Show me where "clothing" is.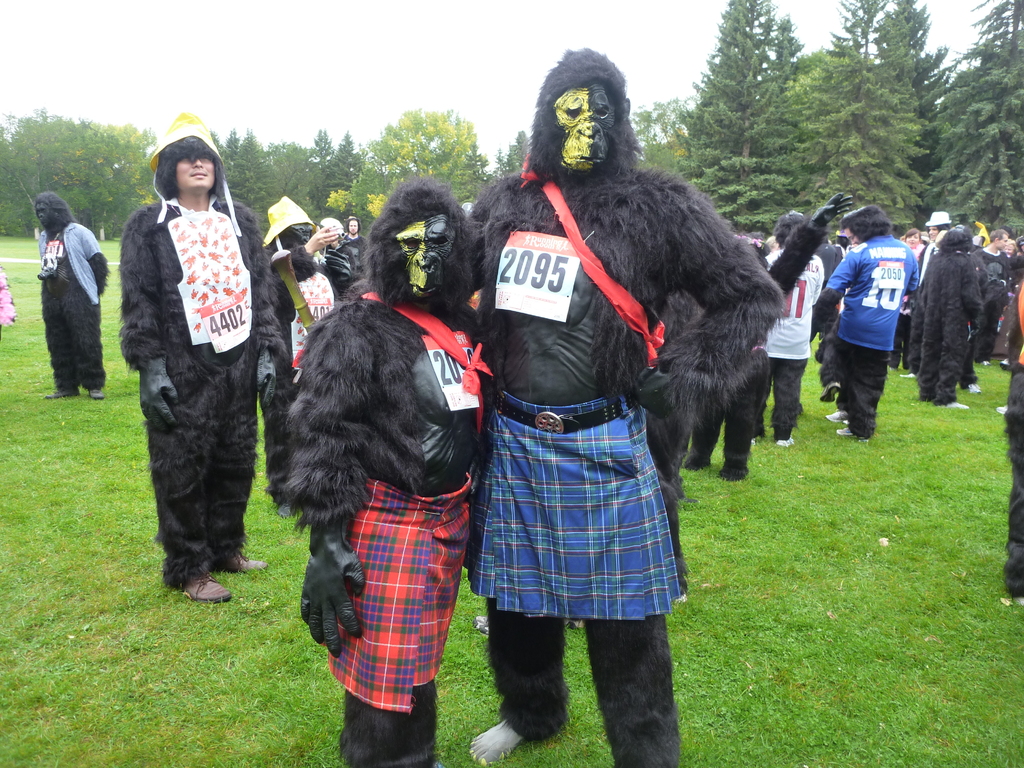
"clothing" is at (819, 234, 909, 352).
